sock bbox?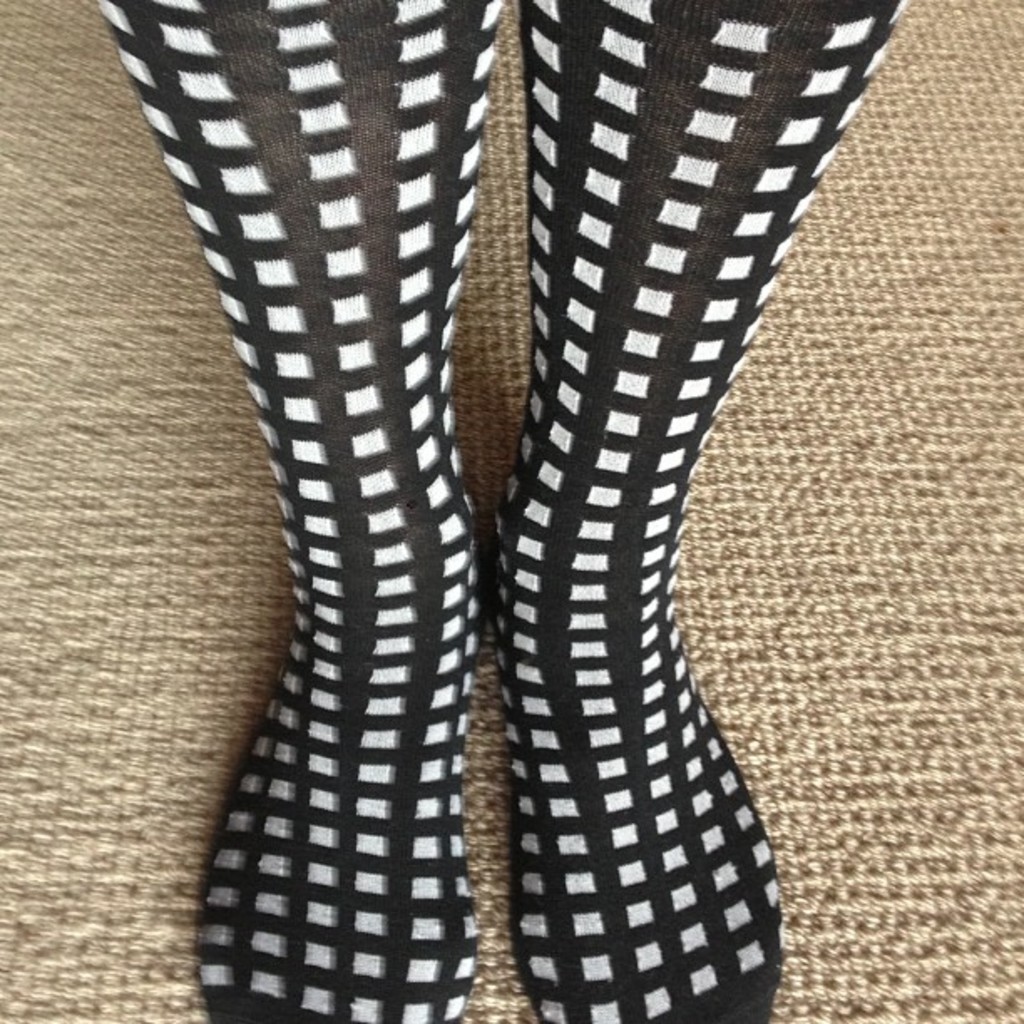
box=[99, 0, 502, 1022]
